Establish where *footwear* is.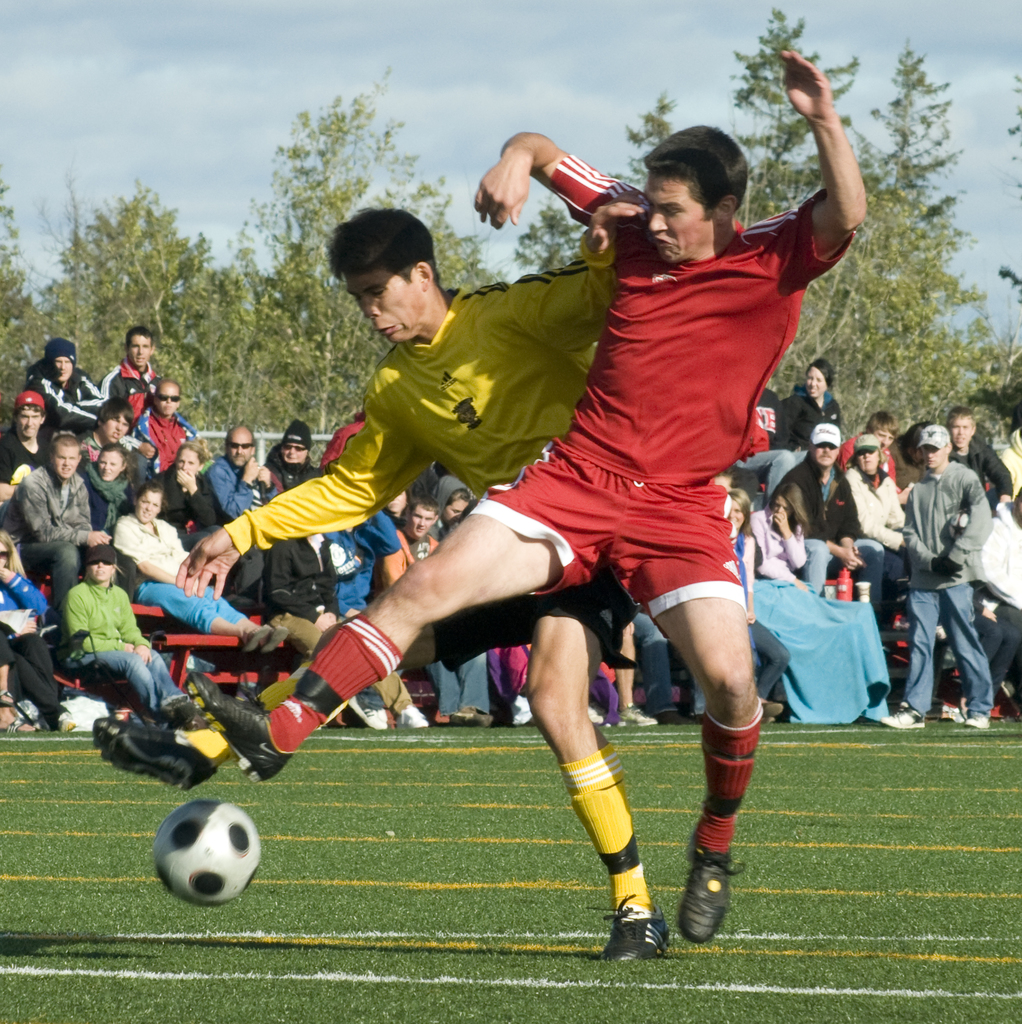
Established at {"left": 396, "top": 700, "right": 430, "bottom": 732}.
